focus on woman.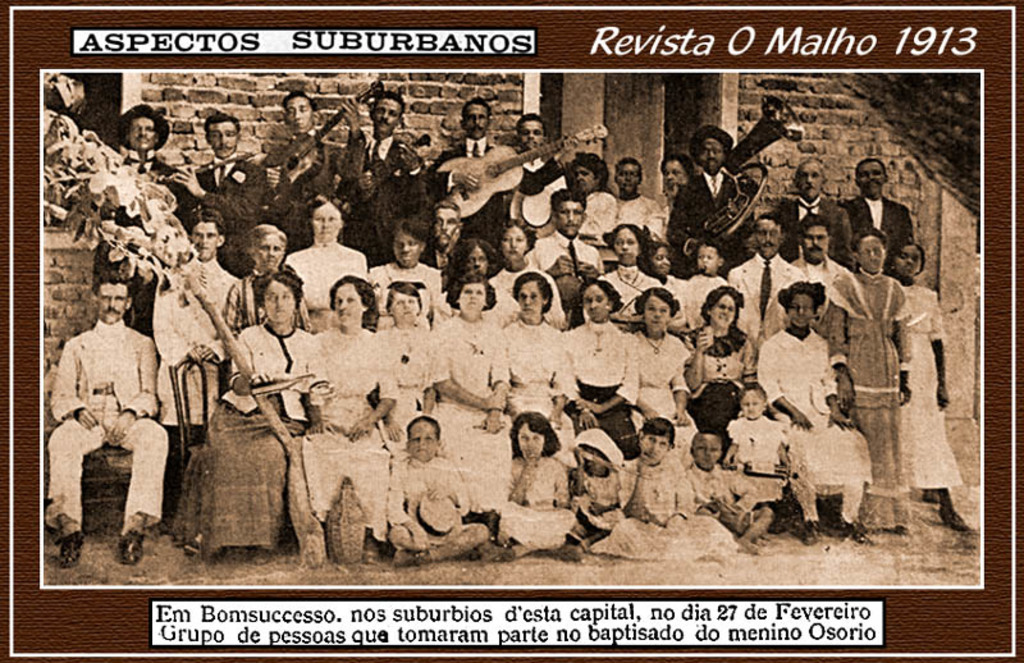
Focused at <bbox>490, 221, 563, 321</bbox>.
